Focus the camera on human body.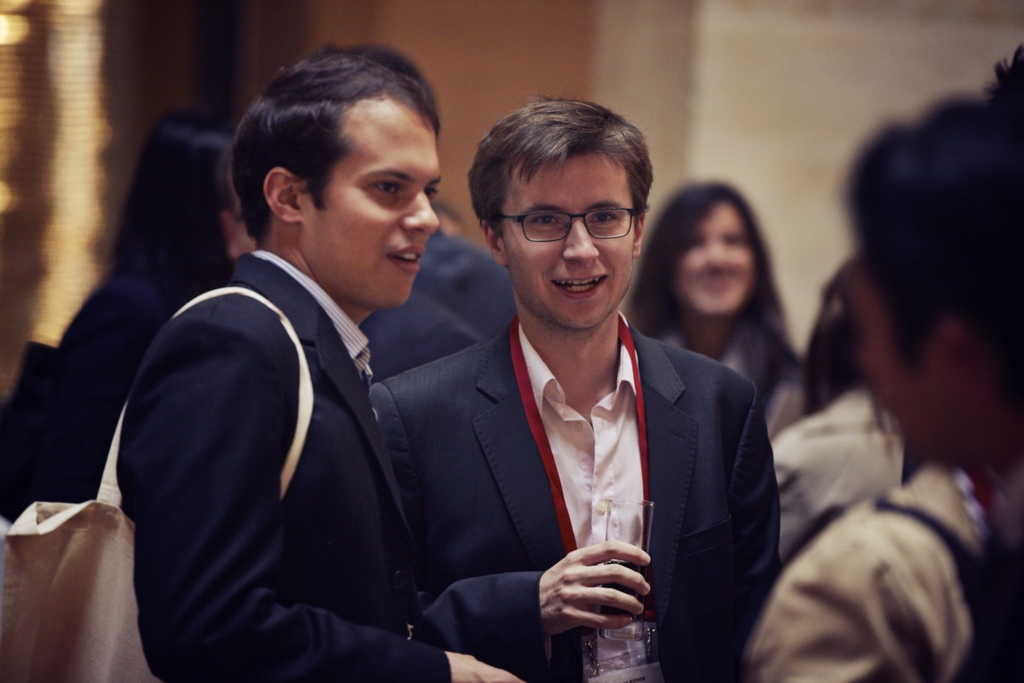
Focus region: 372/94/783/682.
